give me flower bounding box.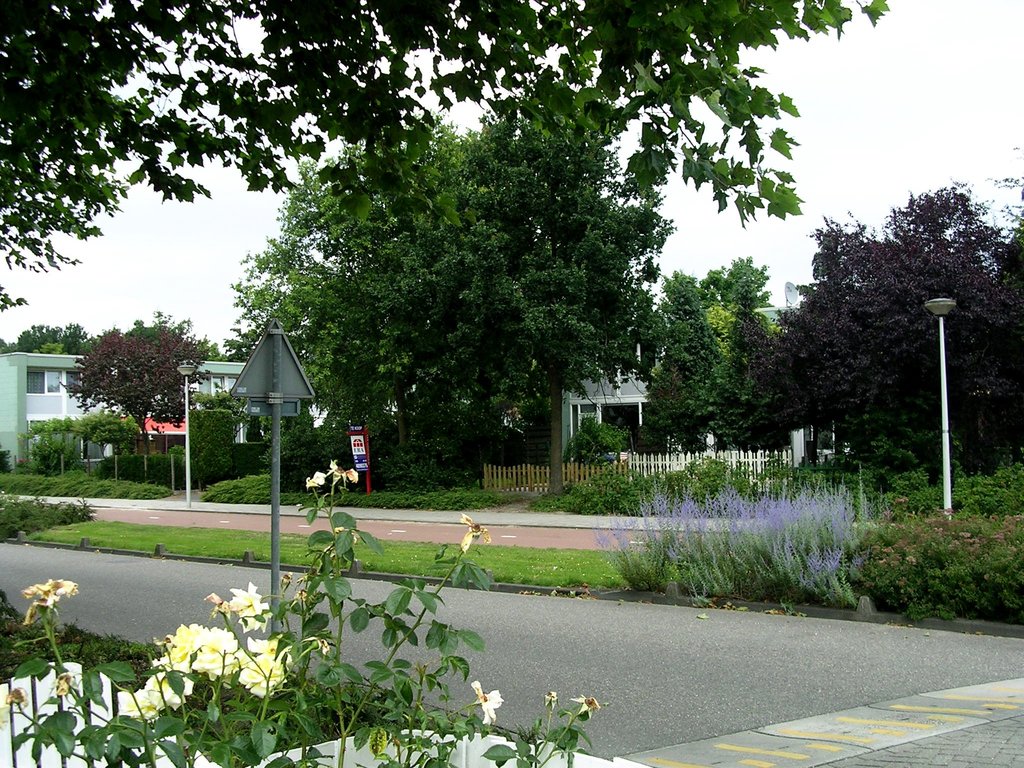
box=[473, 682, 505, 719].
